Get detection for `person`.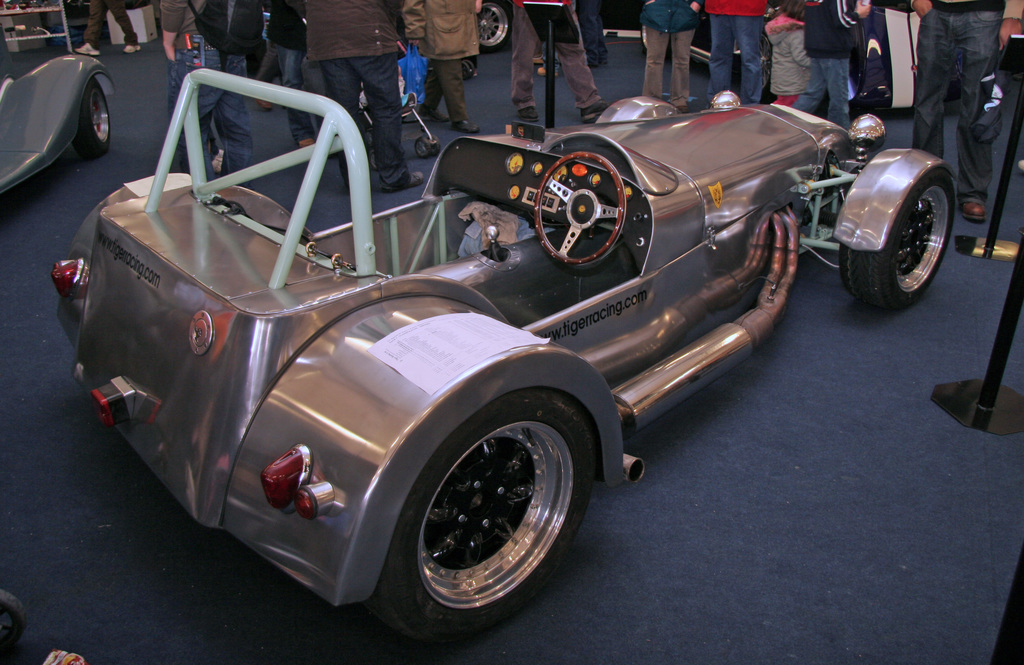
Detection: detection(636, 0, 706, 113).
